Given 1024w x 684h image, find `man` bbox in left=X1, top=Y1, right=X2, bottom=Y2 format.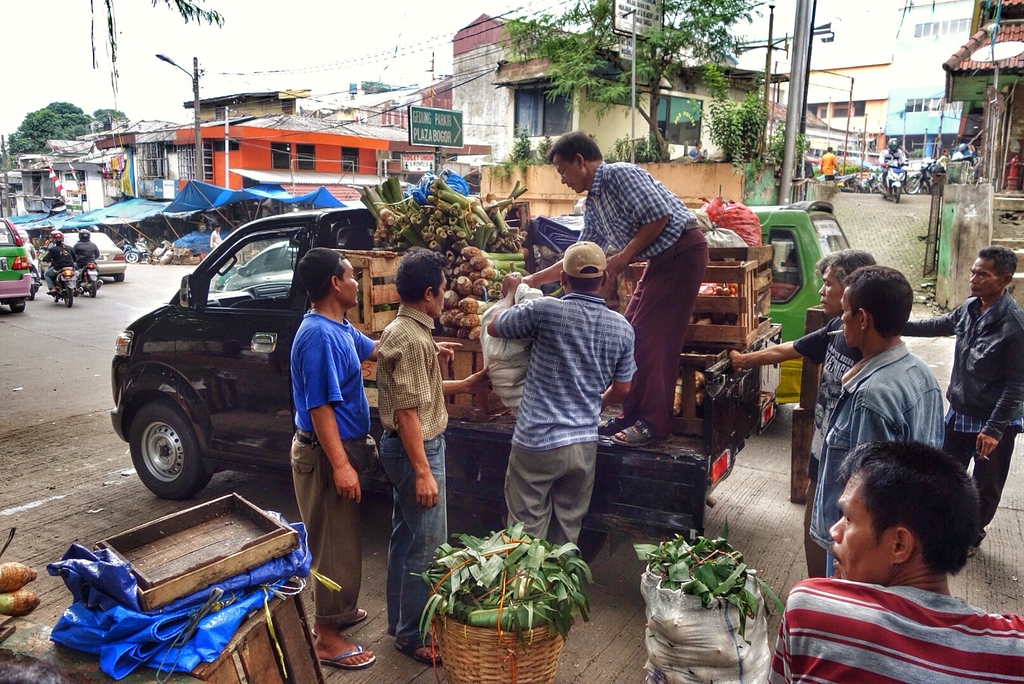
left=212, top=225, right=221, bottom=261.
